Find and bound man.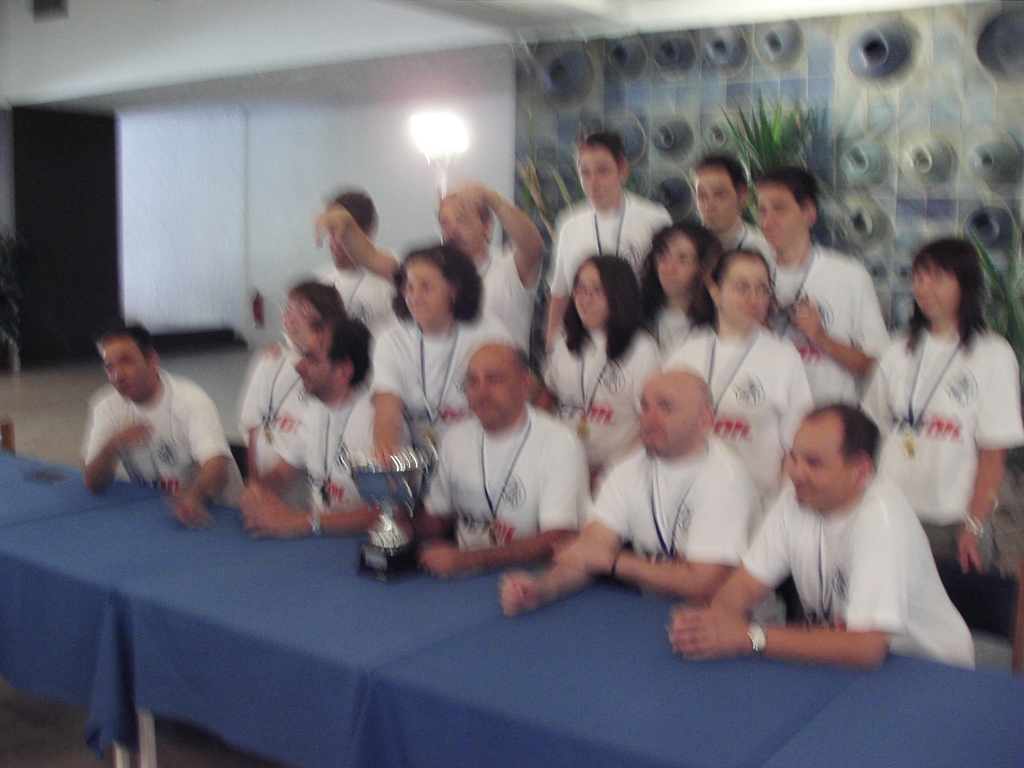
Bound: rect(223, 313, 425, 554).
